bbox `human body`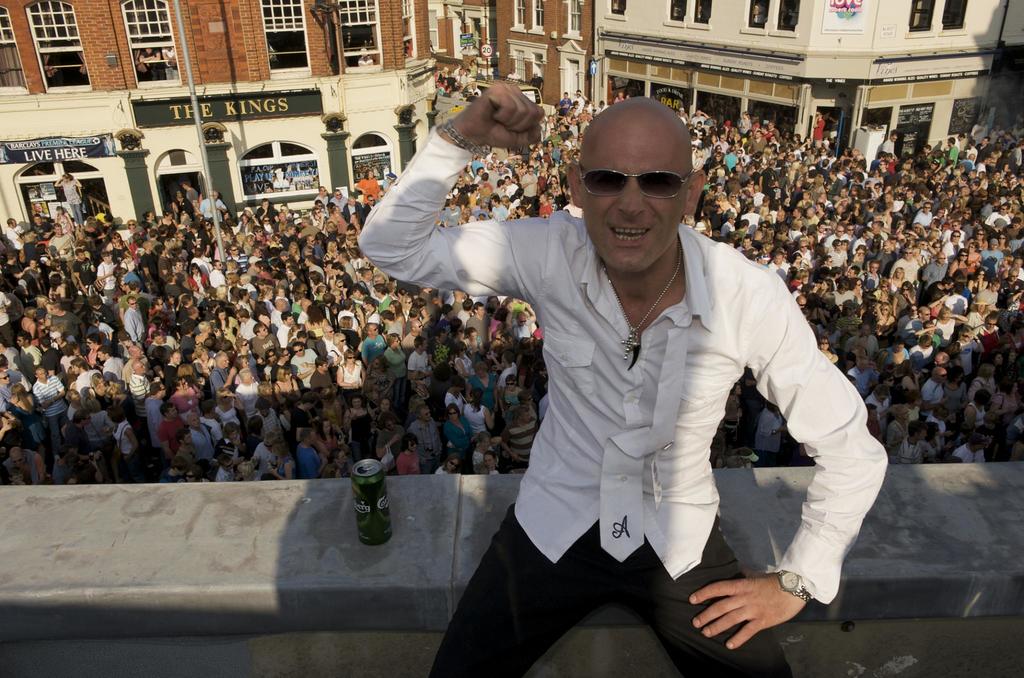
212,262,225,284
